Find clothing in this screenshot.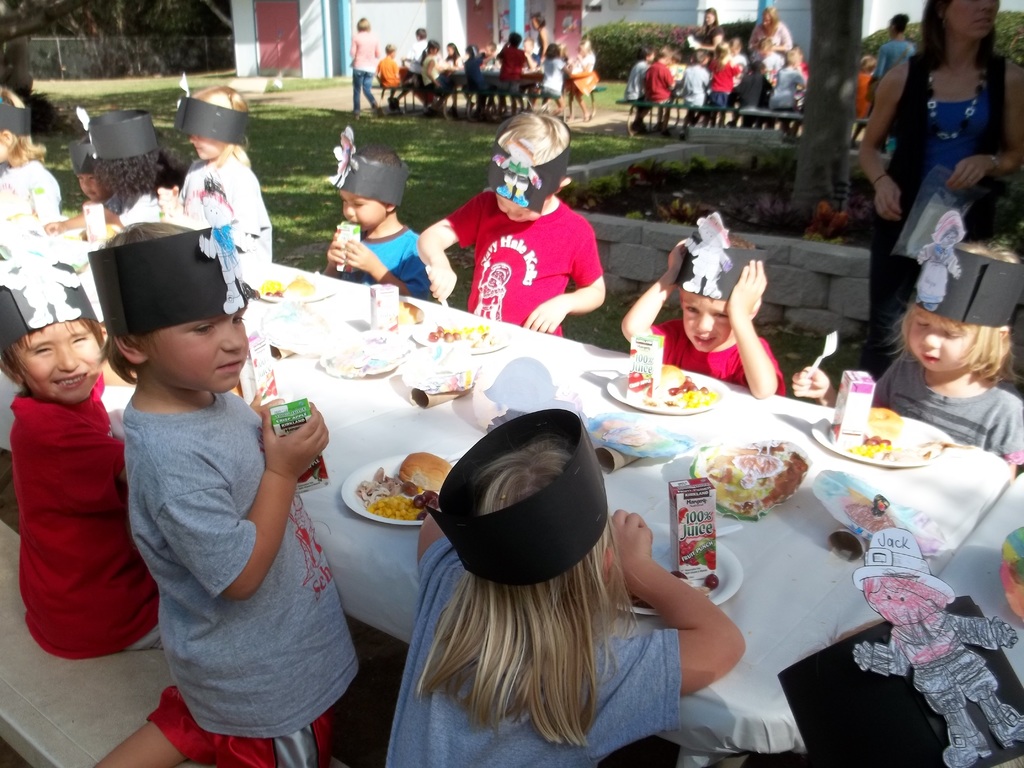
The bounding box for clothing is (374,44,399,94).
